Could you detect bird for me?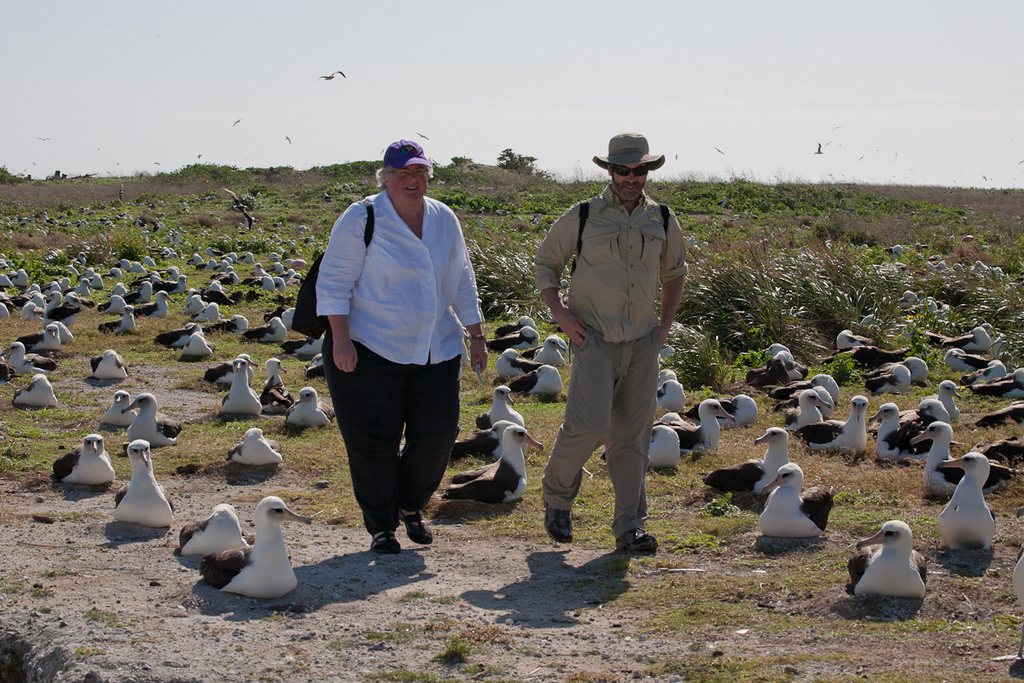
Detection result: (x1=49, y1=435, x2=119, y2=487).
